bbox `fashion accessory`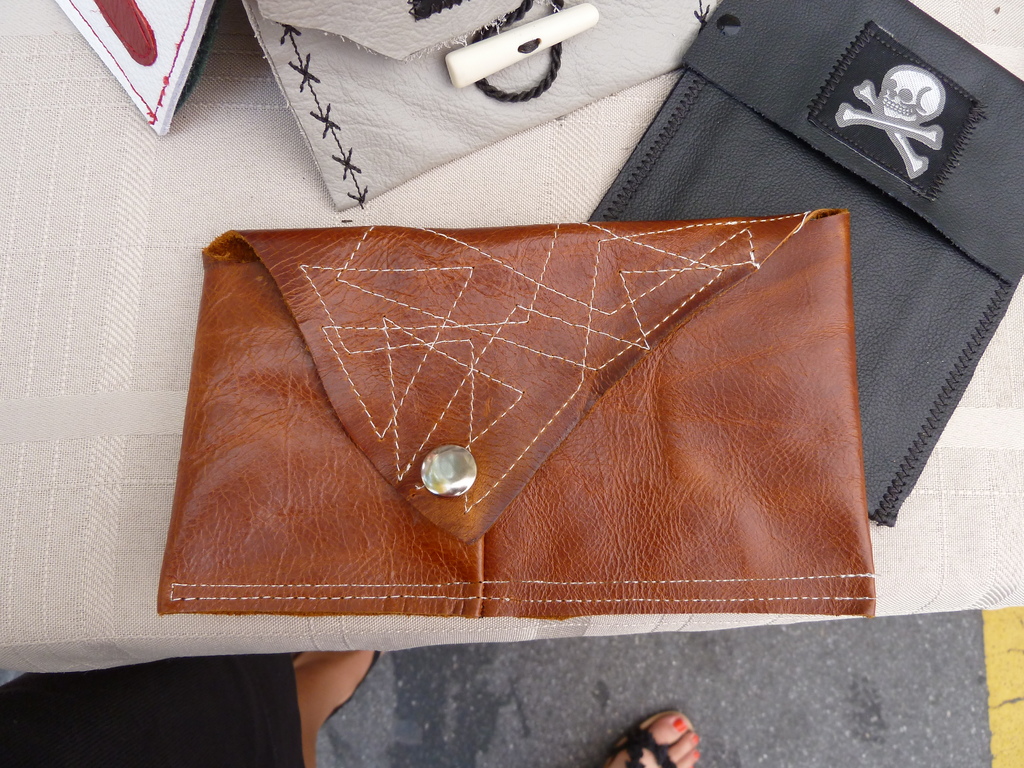
(586, 0, 1023, 525)
